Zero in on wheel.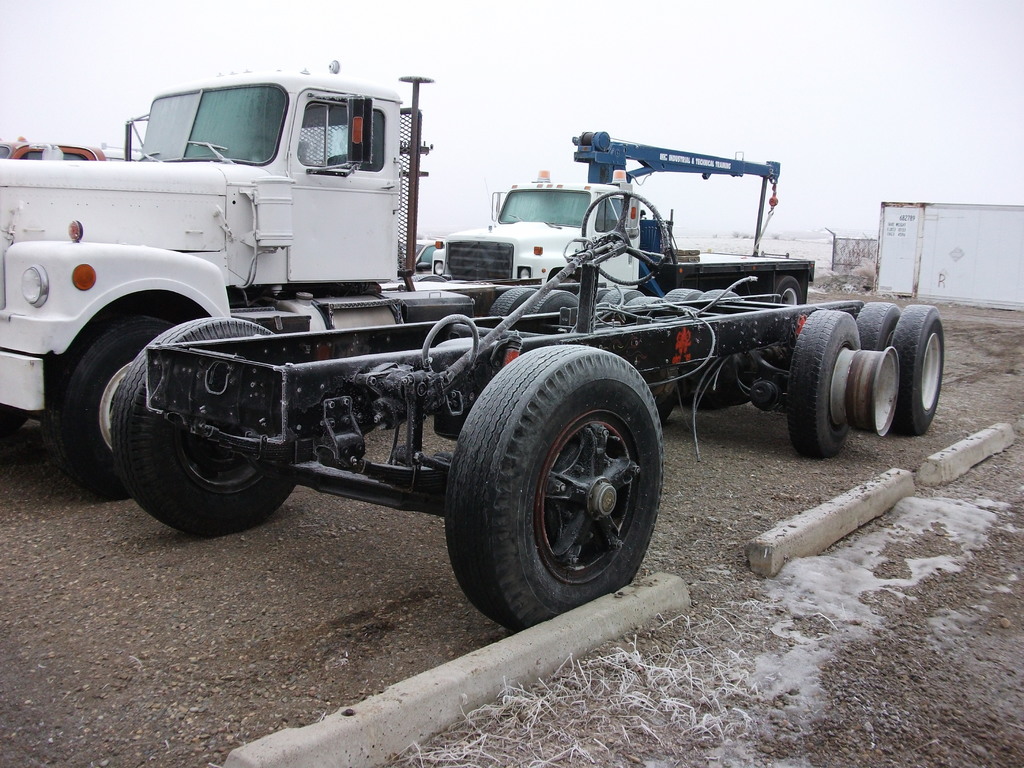
Zeroed in: l=578, t=189, r=666, b=283.
